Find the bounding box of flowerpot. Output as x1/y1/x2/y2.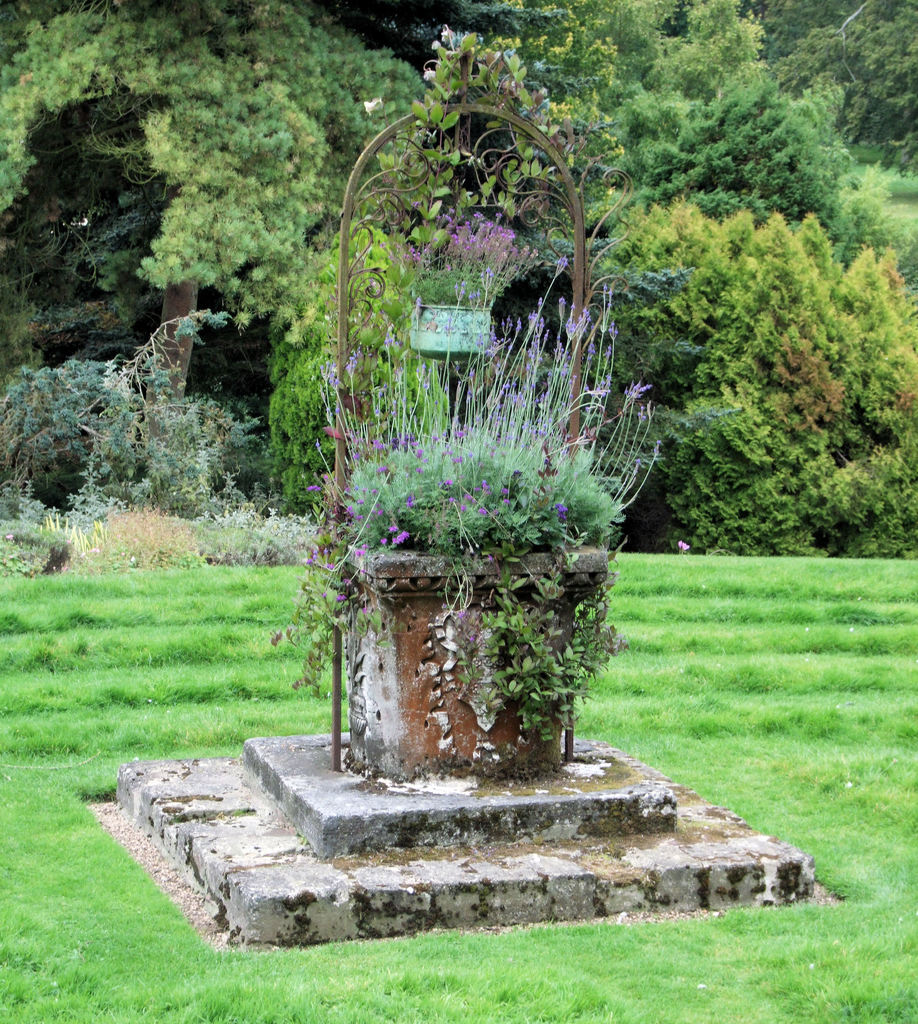
349/548/606/780.
